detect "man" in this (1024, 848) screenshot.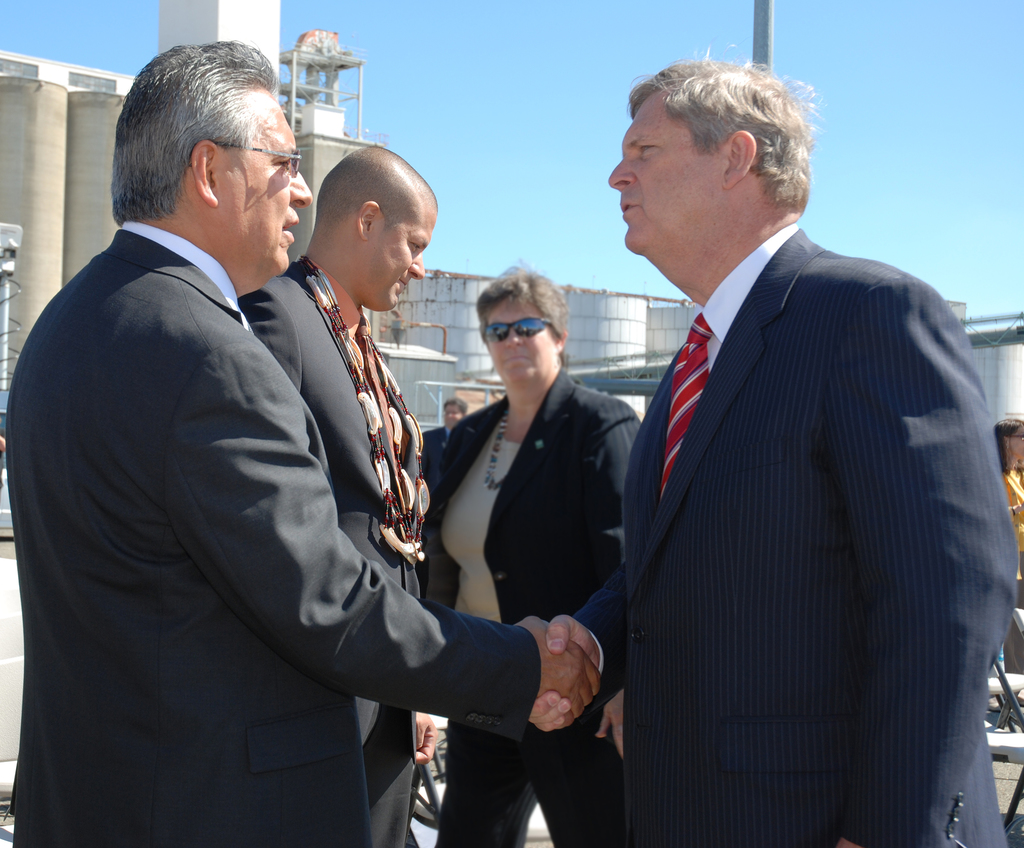
Detection: Rect(6, 40, 601, 847).
